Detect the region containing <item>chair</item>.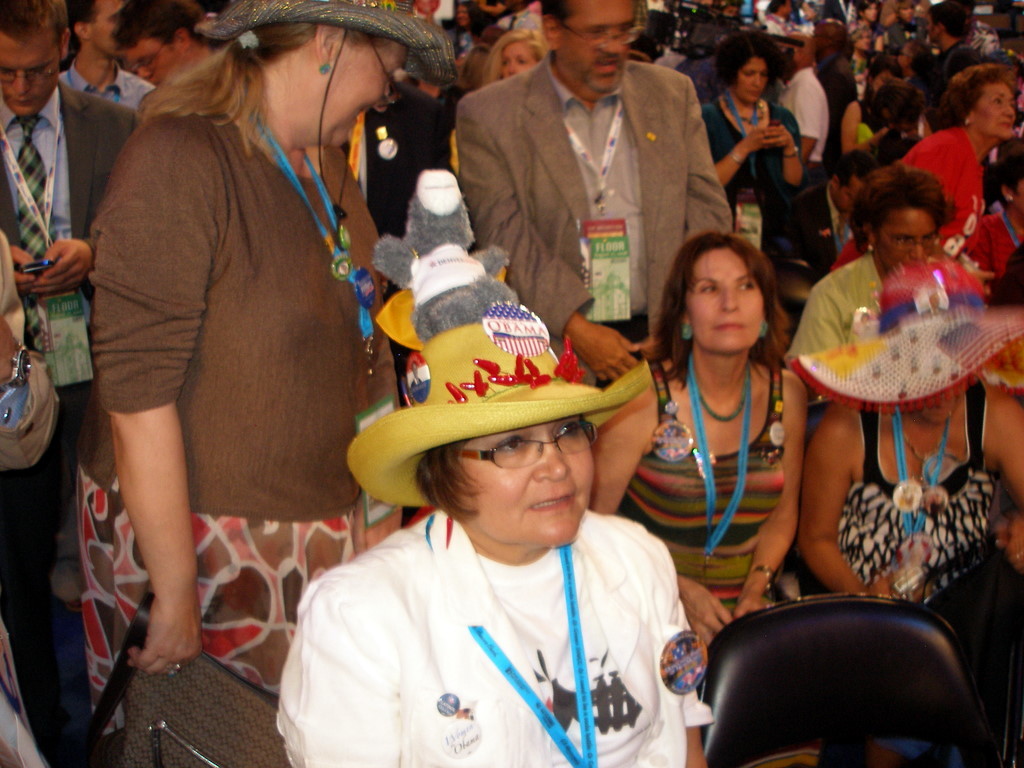
bbox=(698, 593, 997, 763).
